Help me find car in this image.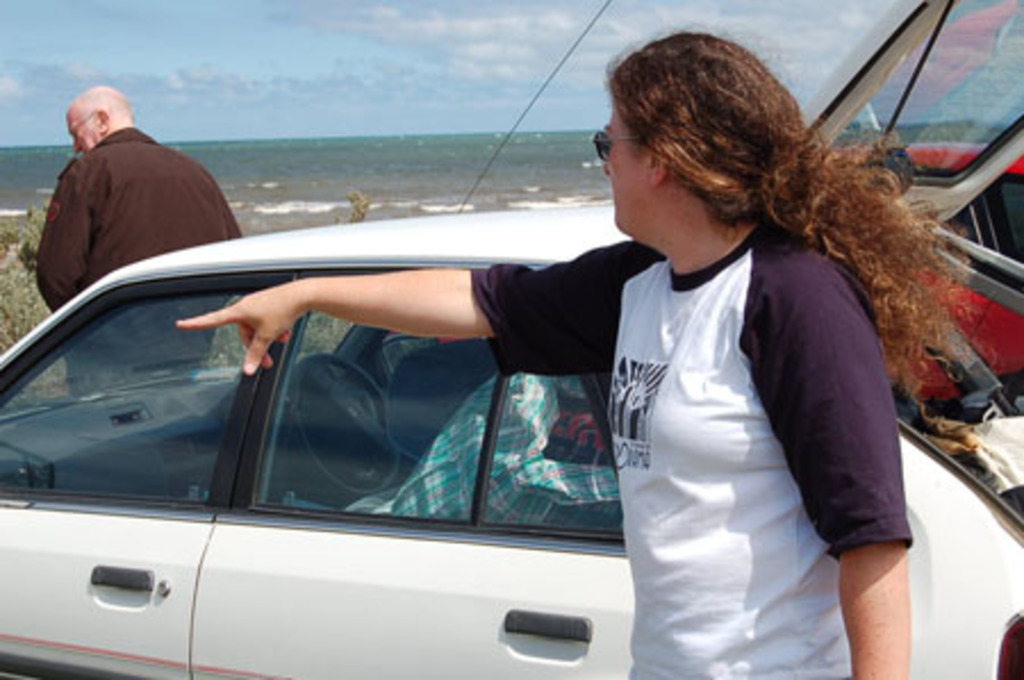
Found it: box=[844, 141, 1022, 400].
